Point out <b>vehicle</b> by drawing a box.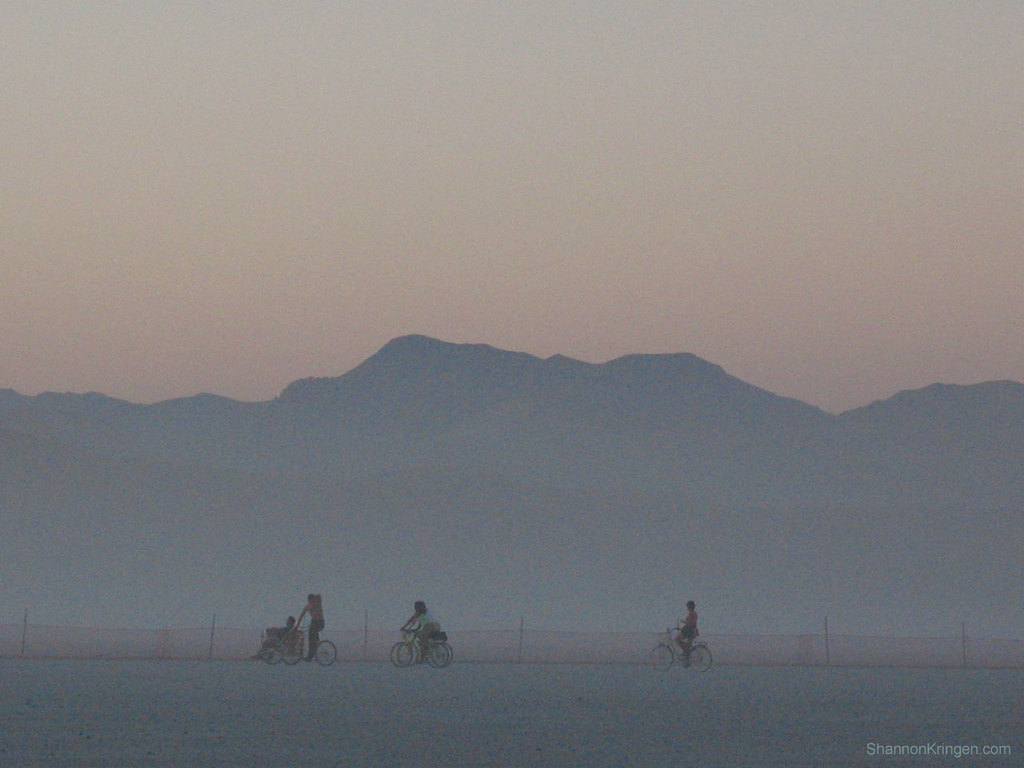
<bbox>642, 605, 716, 676</bbox>.
